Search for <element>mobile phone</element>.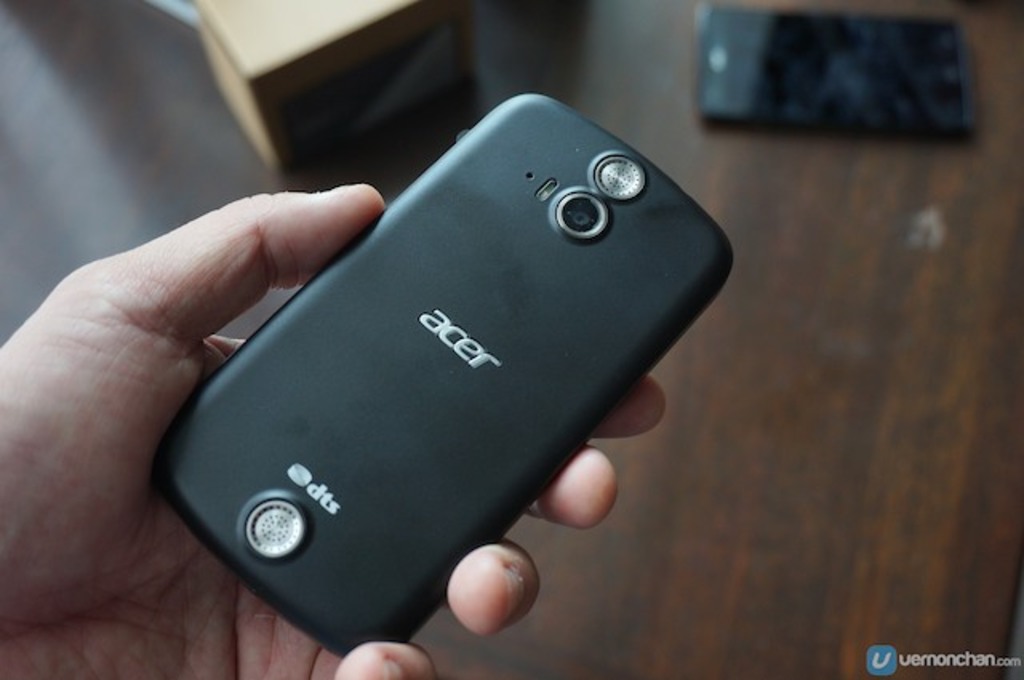
Found at box(158, 104, 723, 630).
